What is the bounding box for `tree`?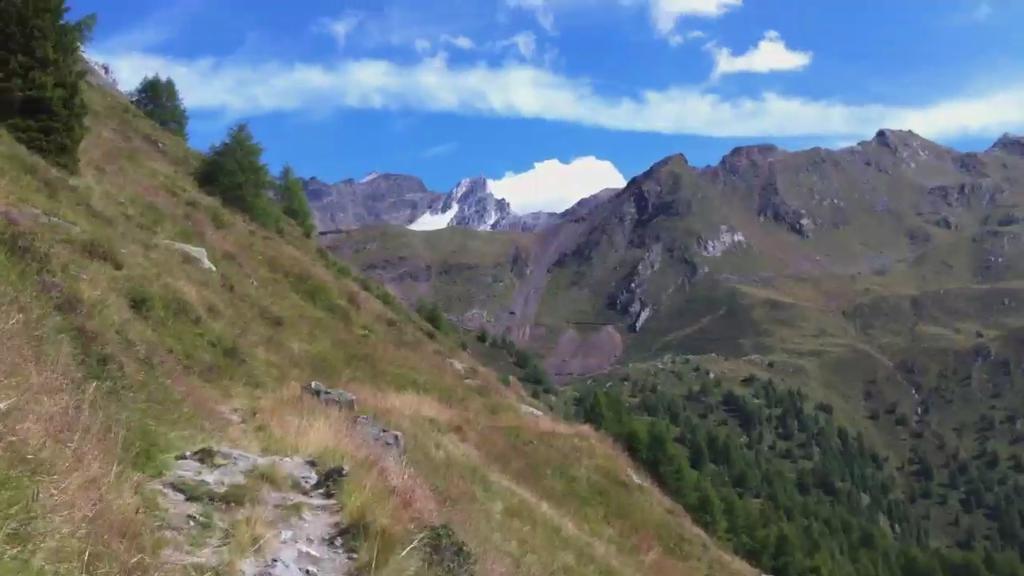
[left=187, top=105, right=272, bottom=215].
